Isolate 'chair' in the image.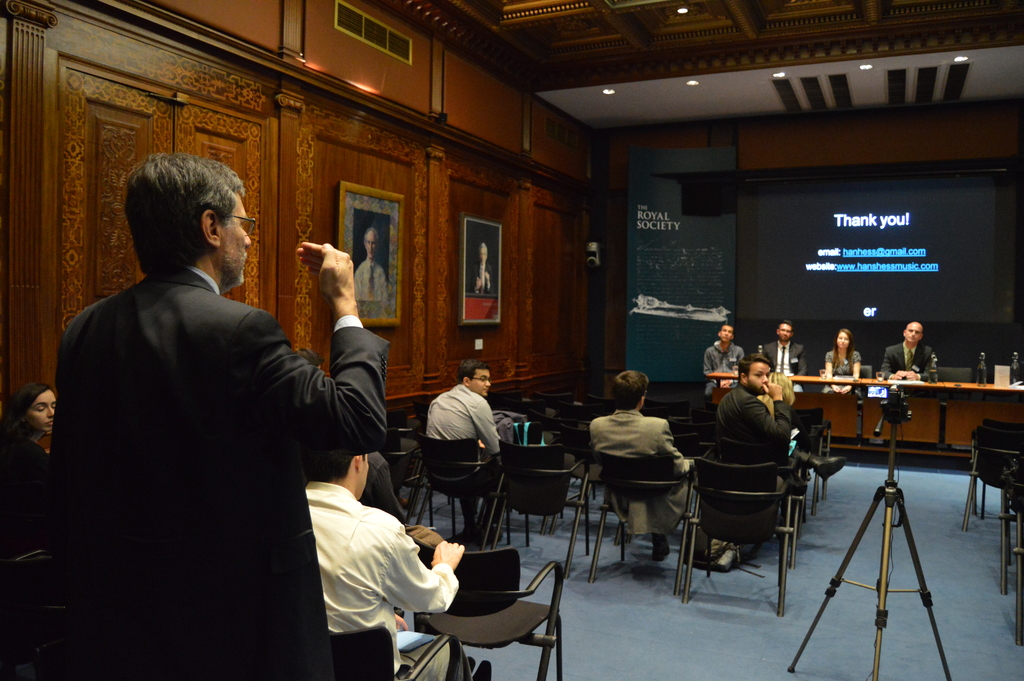
Isolated region: 500:434:611:571.
